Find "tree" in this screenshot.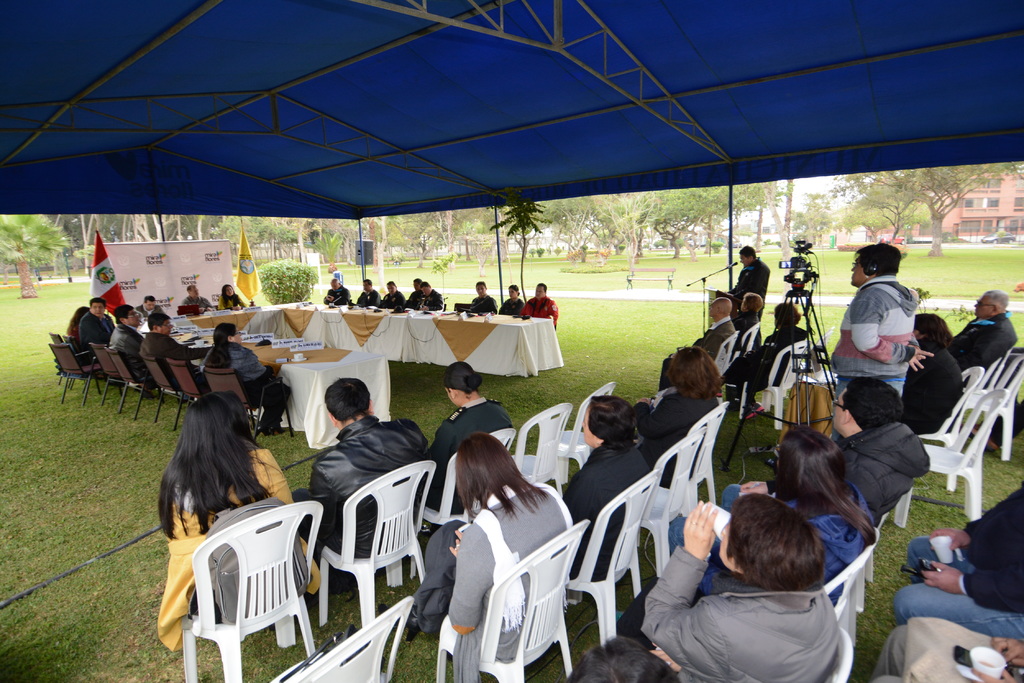
The bounding box for "tree" is bbox=[0, 211, 73, 300].
